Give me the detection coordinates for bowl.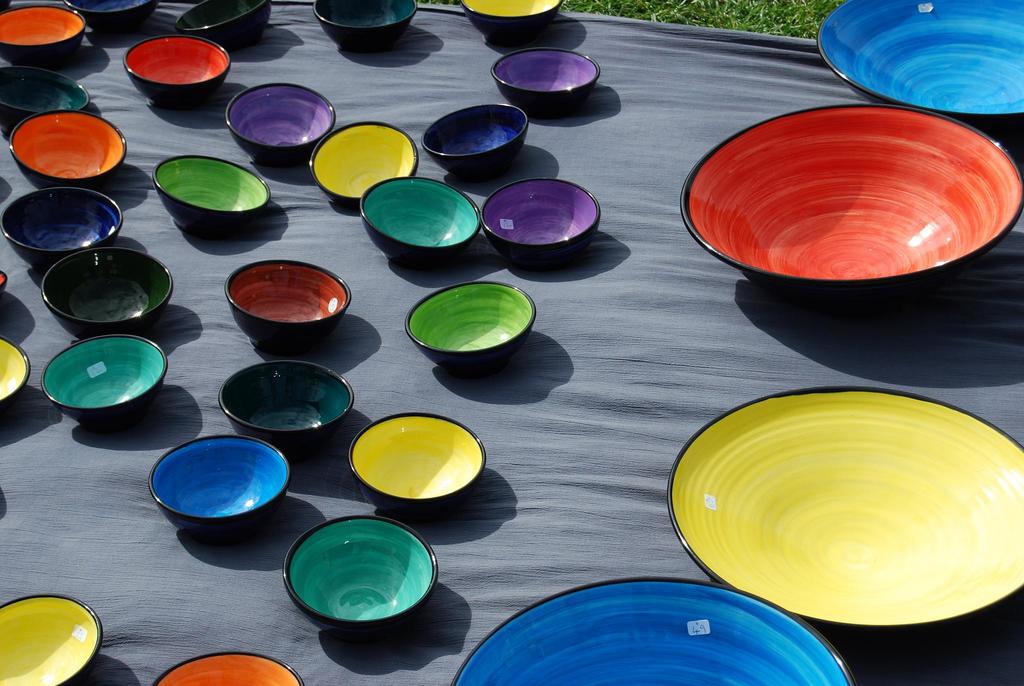
(680, 99, 1023, 300).
